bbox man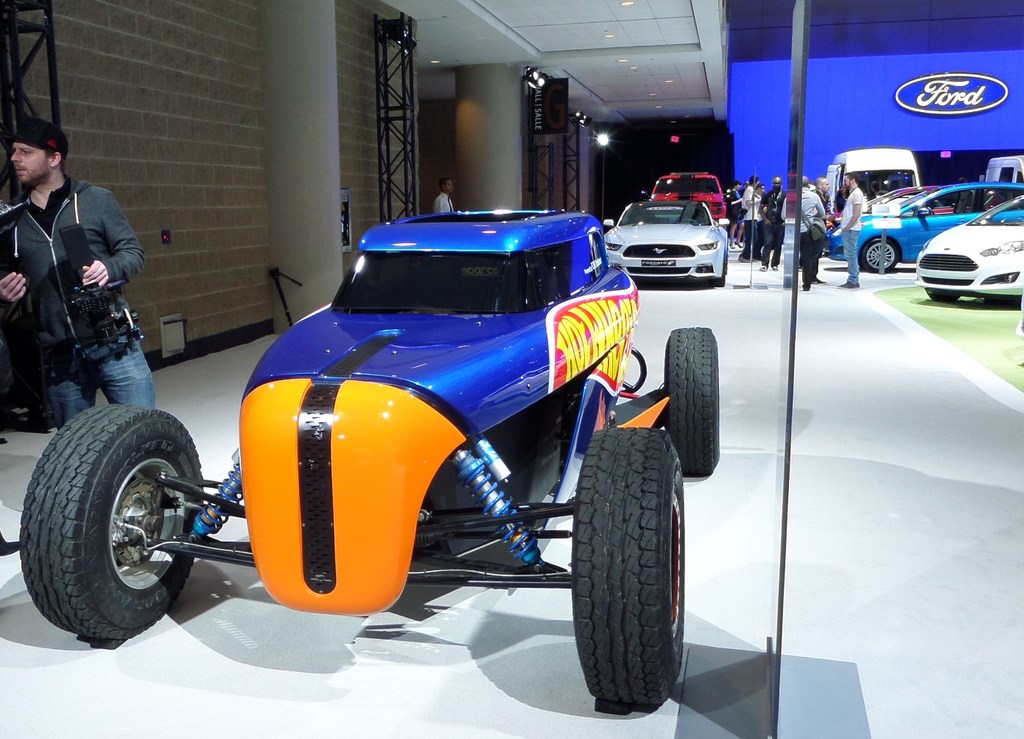
[left=8, top=119, right=155, bottom=458]
